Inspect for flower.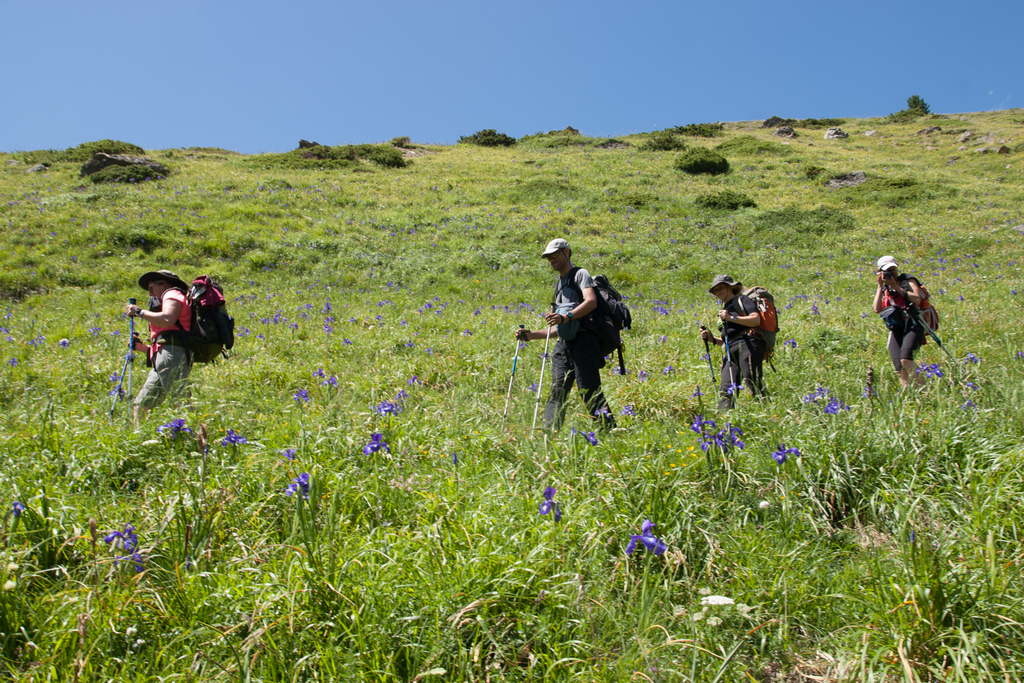
Inspection: {"left": 581, "top": 424, "right": 598, "bottom": 450}.
